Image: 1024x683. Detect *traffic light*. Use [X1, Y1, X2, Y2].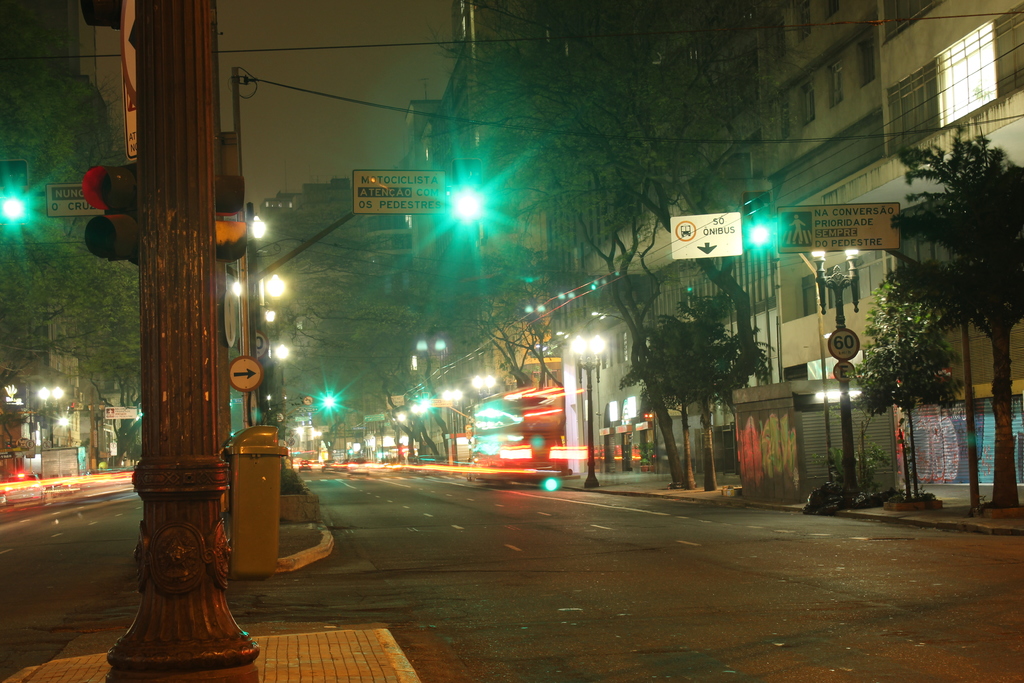
[0, 158, 28, 226].
